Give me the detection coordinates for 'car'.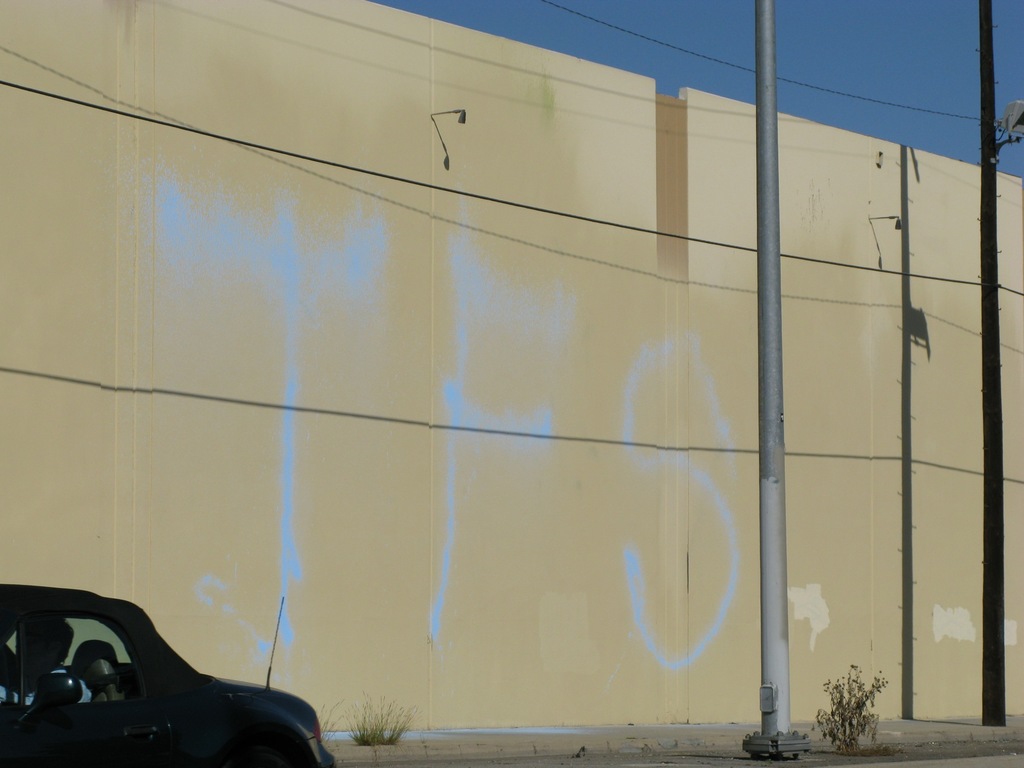
l=0, t=582, r=333, b=767.
